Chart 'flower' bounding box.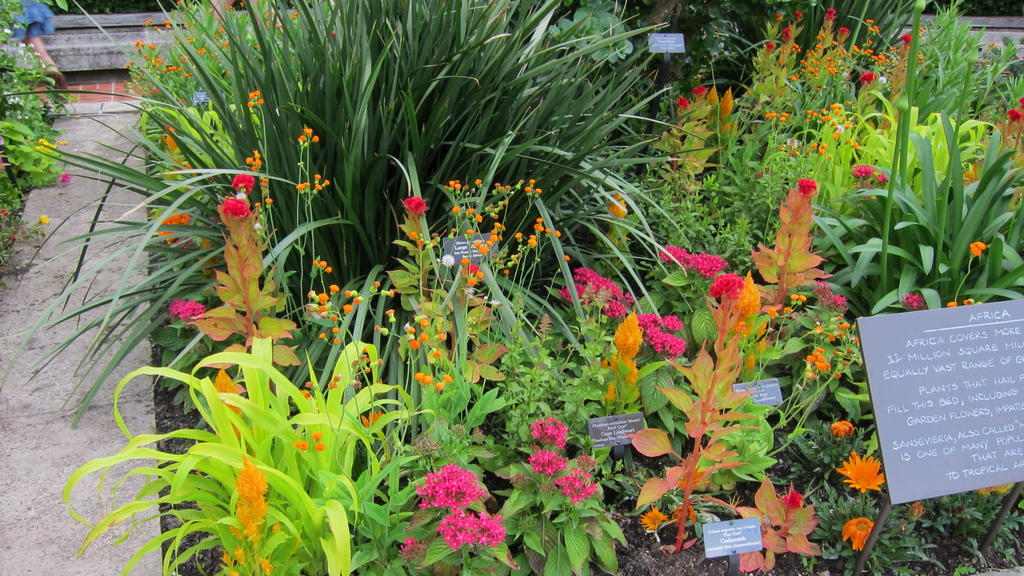
Charted: (x1=840, y1=521, x2=871, y2=552).
